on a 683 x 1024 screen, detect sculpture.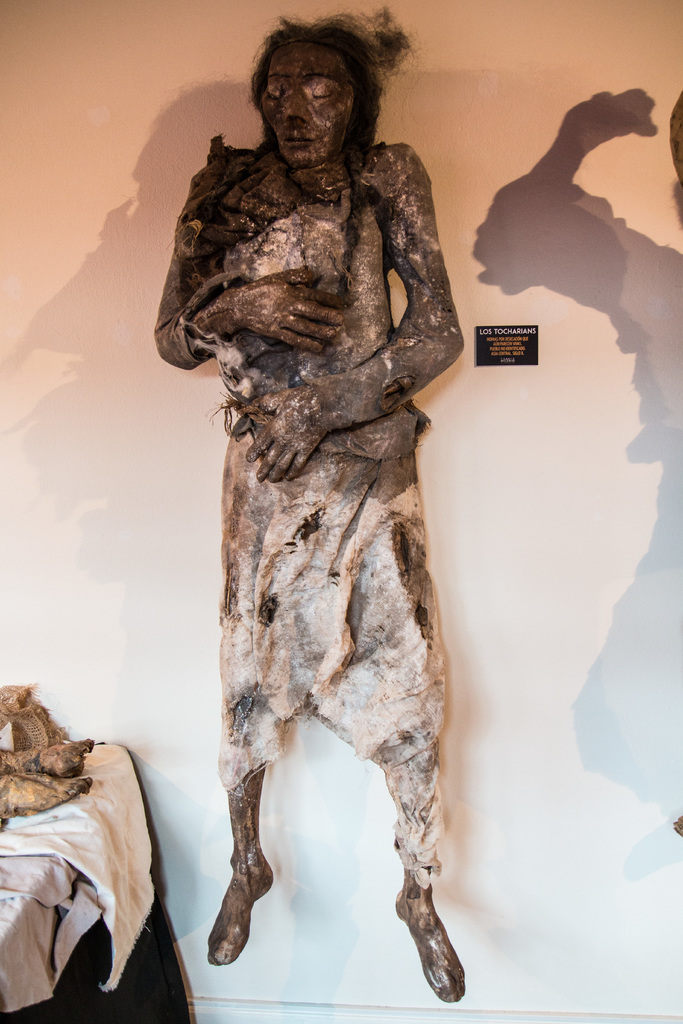
(148, 18, 498, 1003).
